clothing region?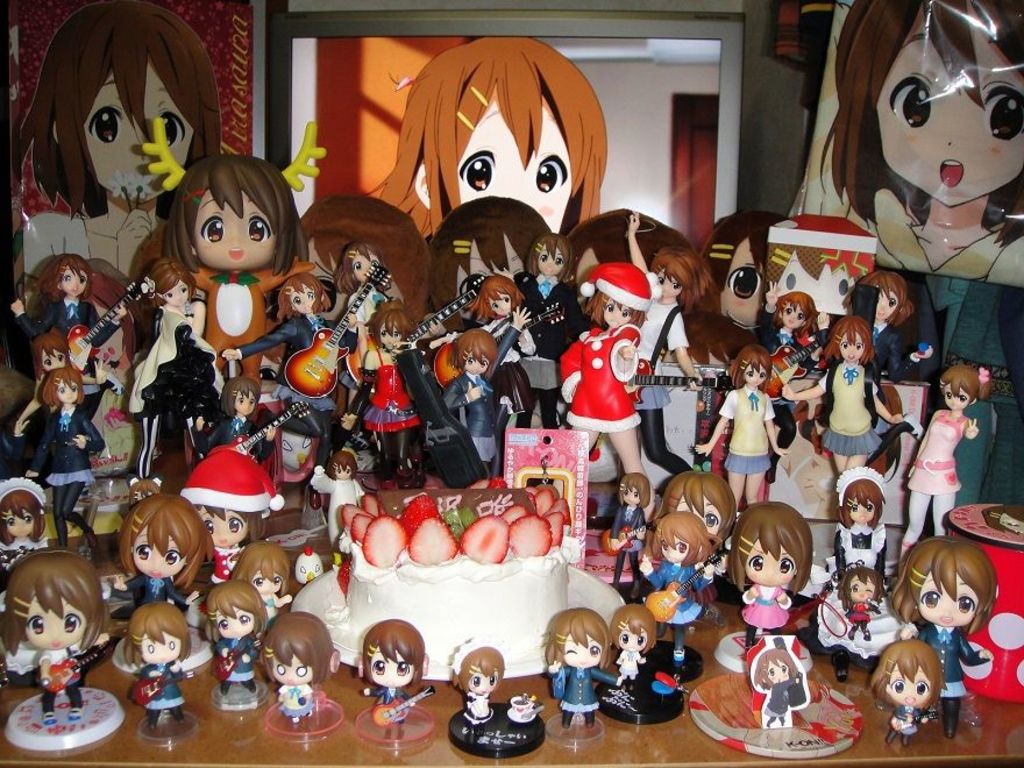
<region>890, 704, 924, 734</region>
